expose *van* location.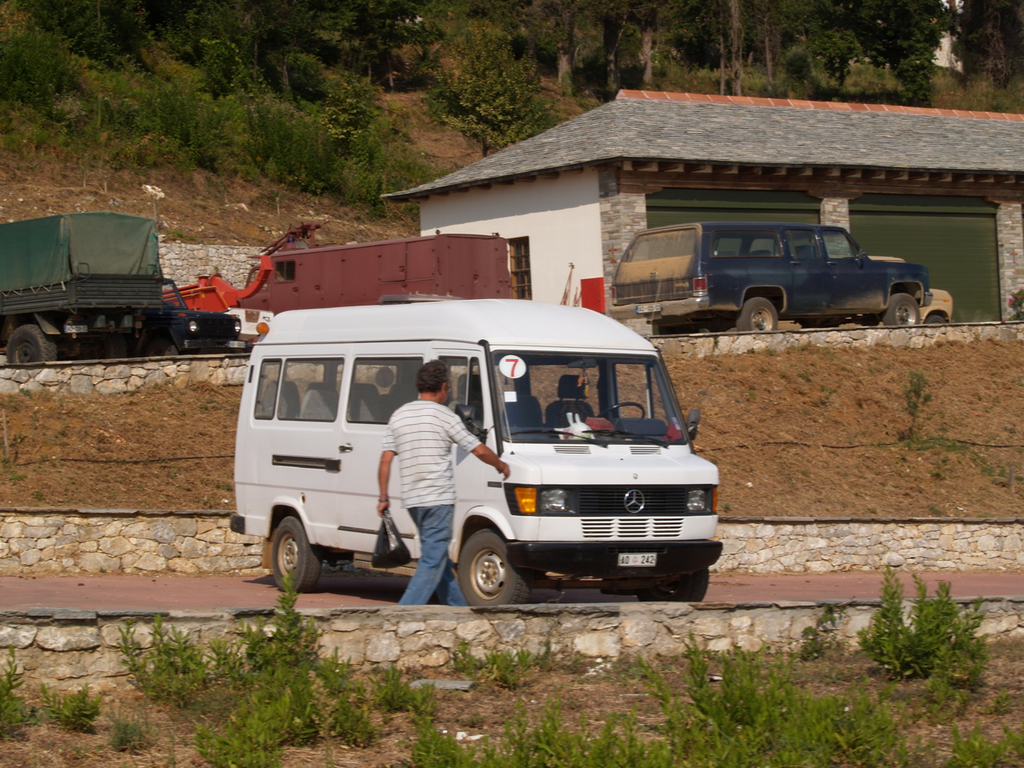
Exposed at <bbox>242, 221, 510, 314</bbox>.
